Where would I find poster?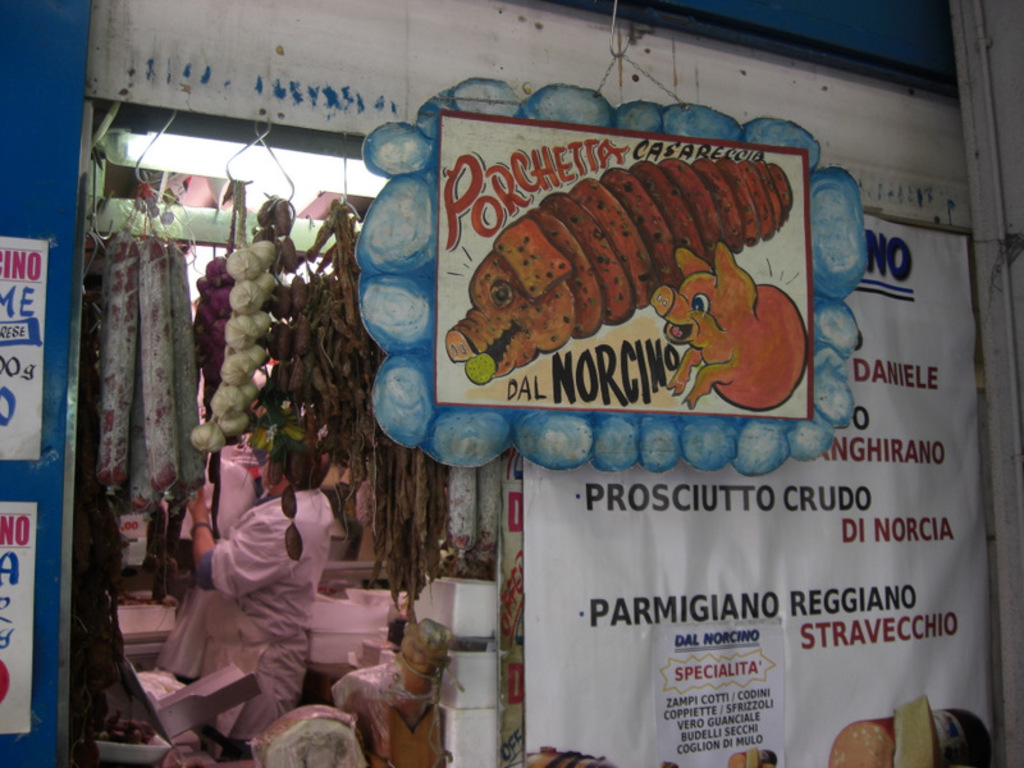
At <box>0,502,37,739</box>.
